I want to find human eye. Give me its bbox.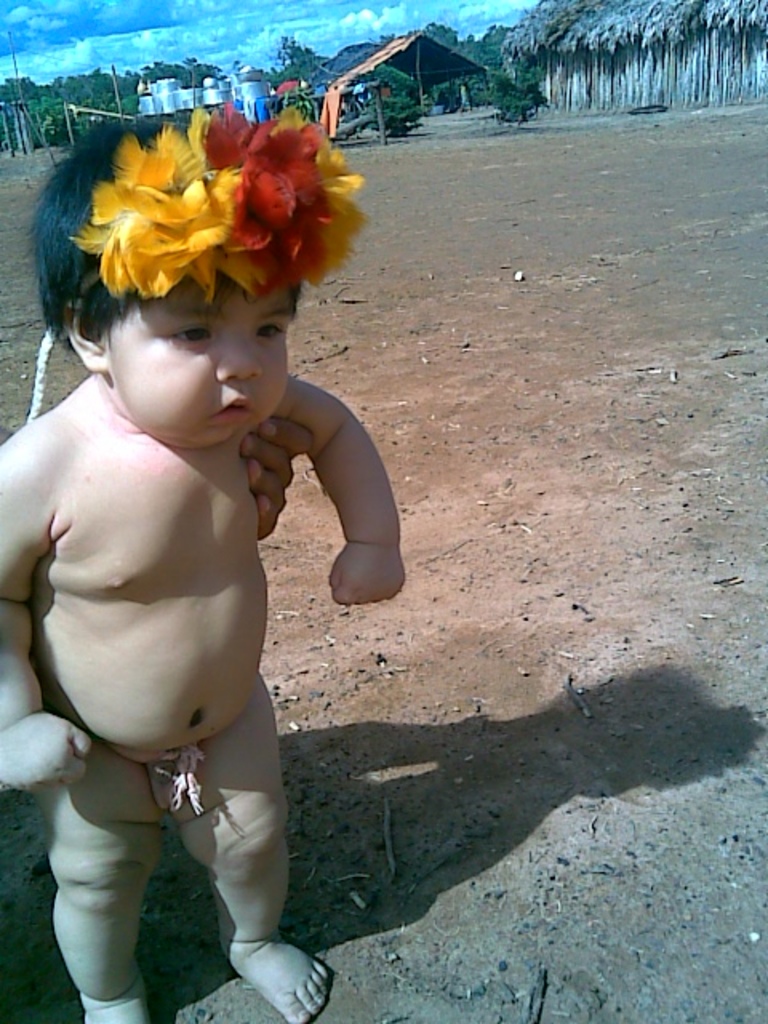
detection(160, 323, 213, 349).
